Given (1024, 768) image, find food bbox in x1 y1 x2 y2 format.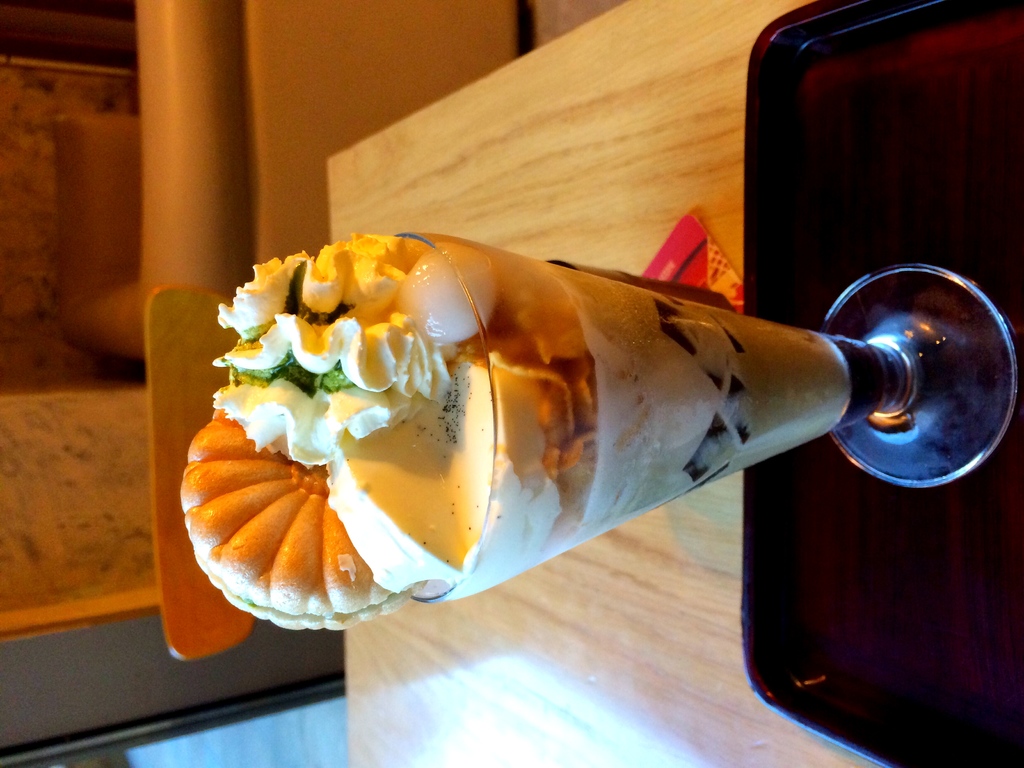
175 245 975 631.
